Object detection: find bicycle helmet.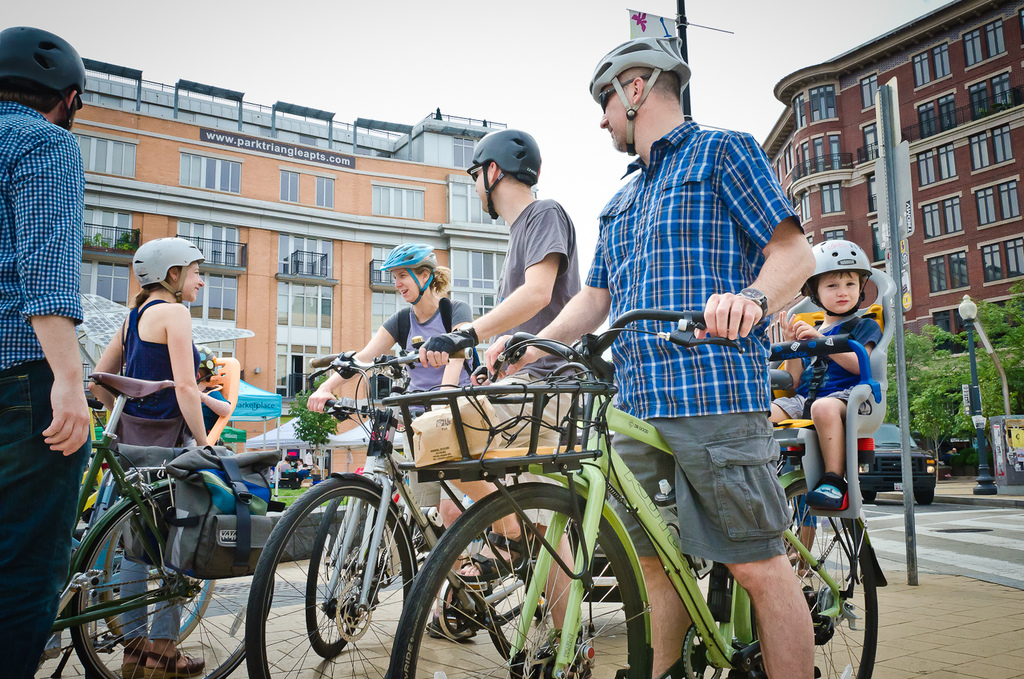
[129,236,204,304].
